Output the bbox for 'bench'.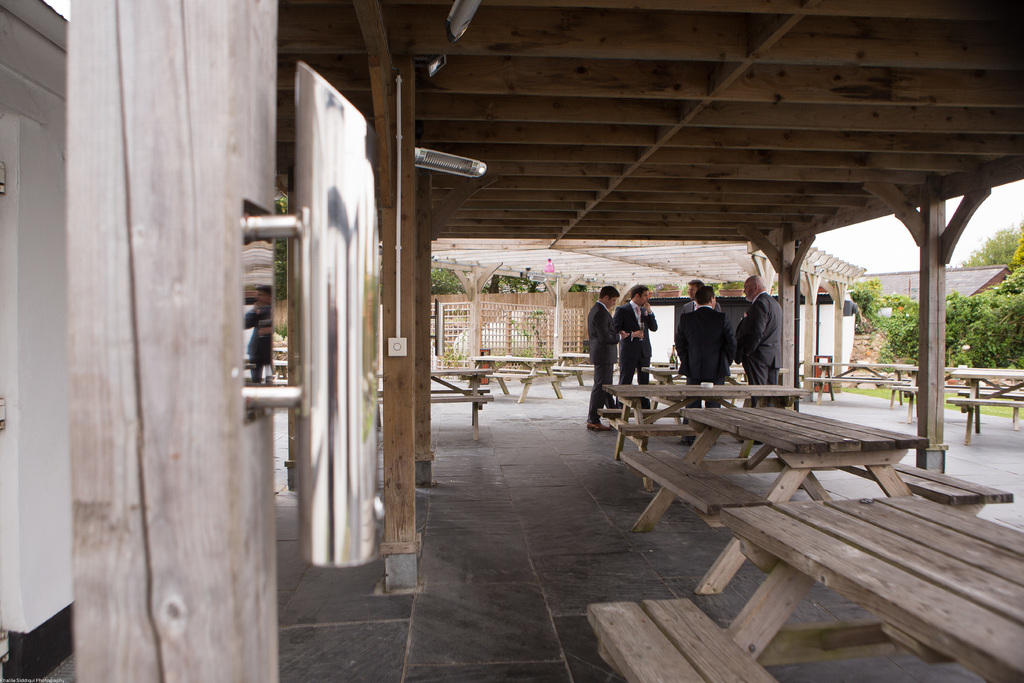
left=942, top=366, right=1023, bottom=446.
